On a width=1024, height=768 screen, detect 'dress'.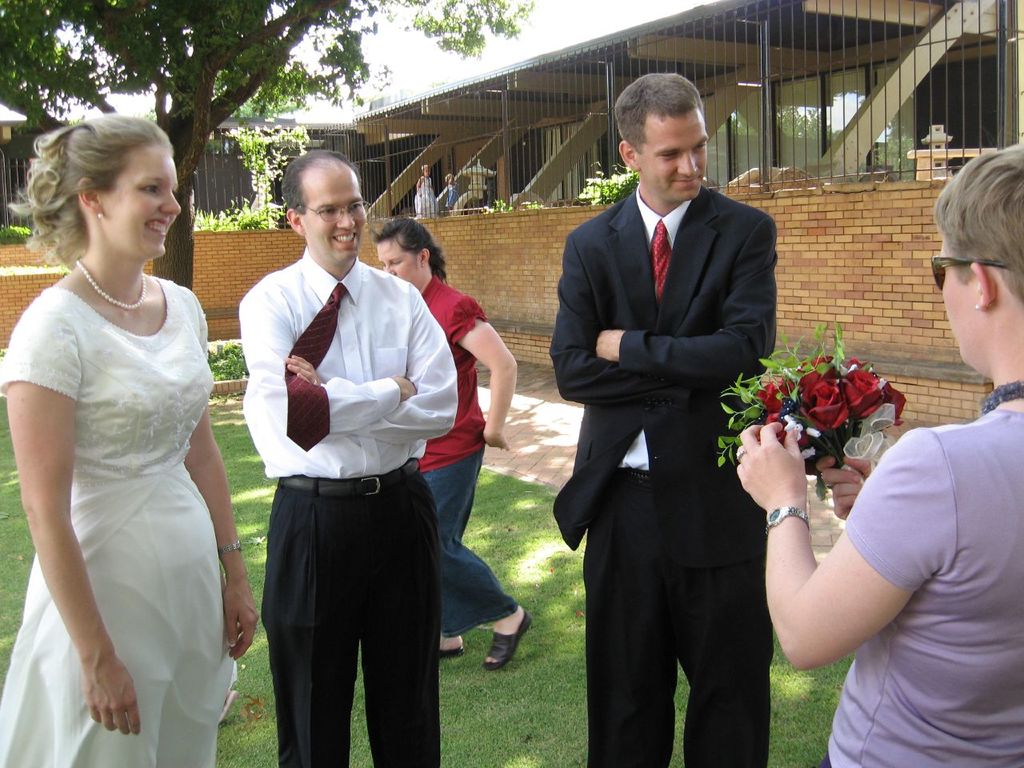
box(0, 278, 239, 767).
